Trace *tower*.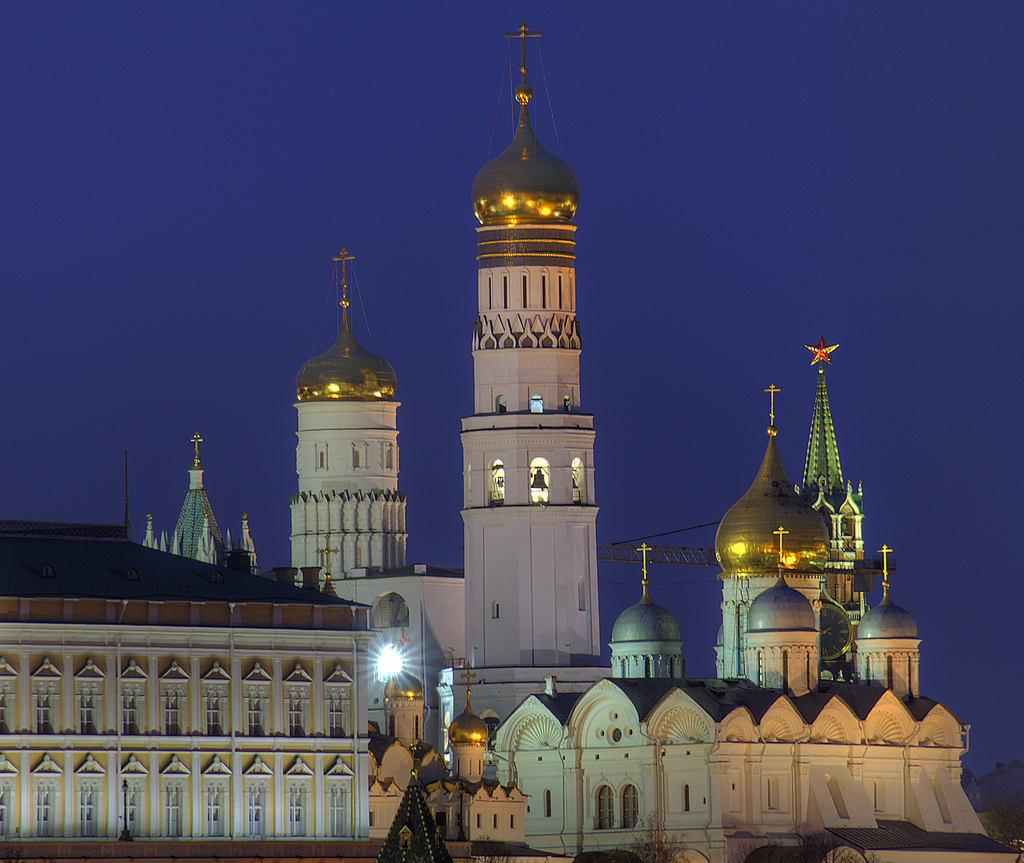
Traced to detection(454, 692, 488, 786).
